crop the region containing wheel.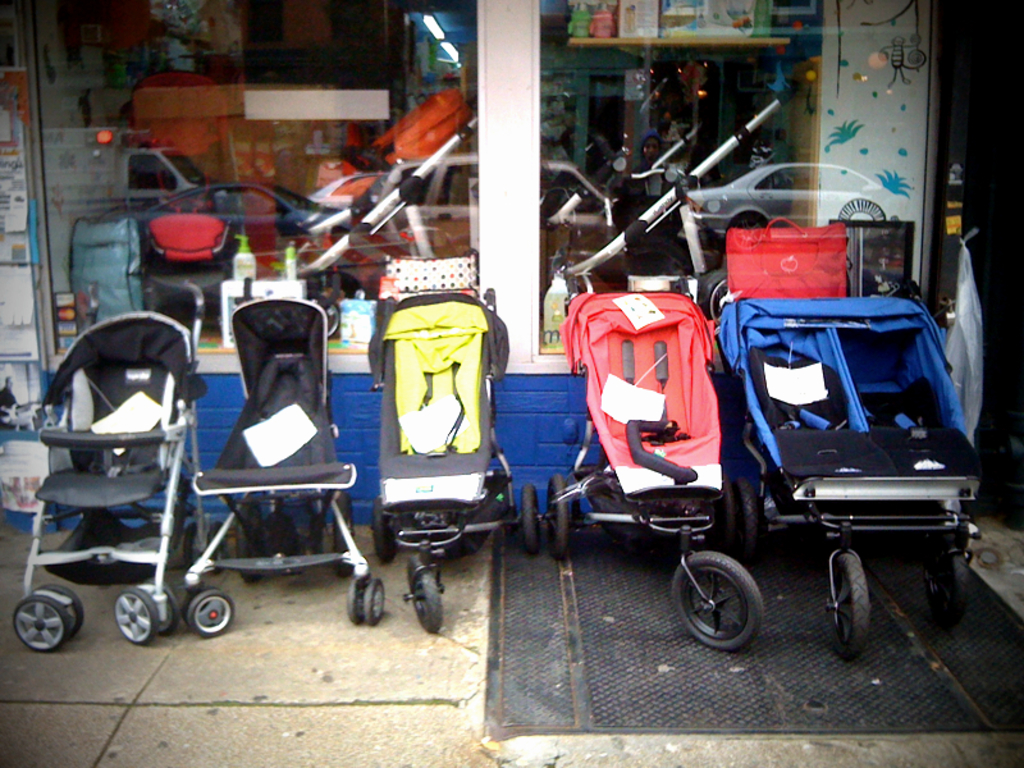
Crop region: bbox=(361, 579, 384, 630).
